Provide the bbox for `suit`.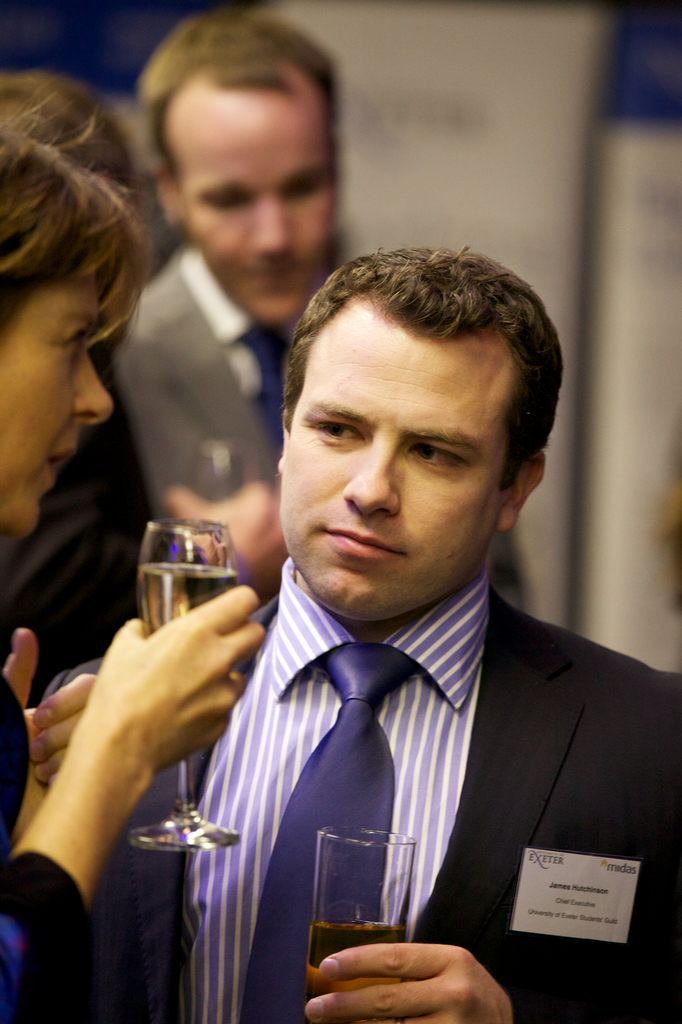
l=42, t=585, r=681, b=1023.
